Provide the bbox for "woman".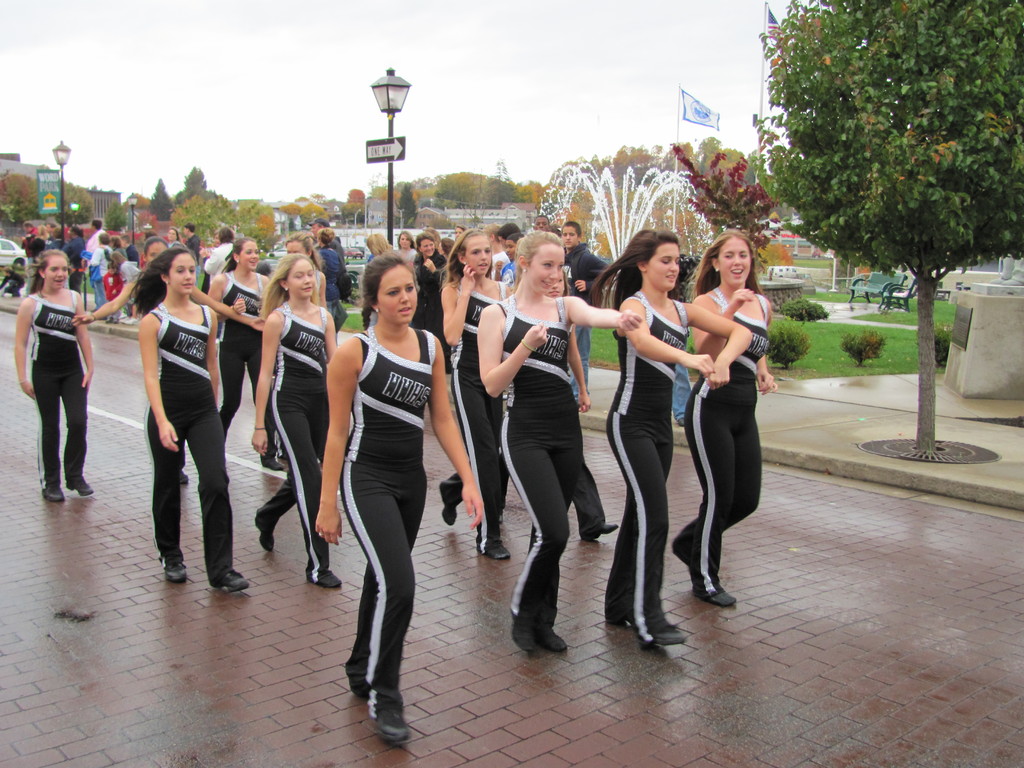
locate(280, 228, 330, 310).
